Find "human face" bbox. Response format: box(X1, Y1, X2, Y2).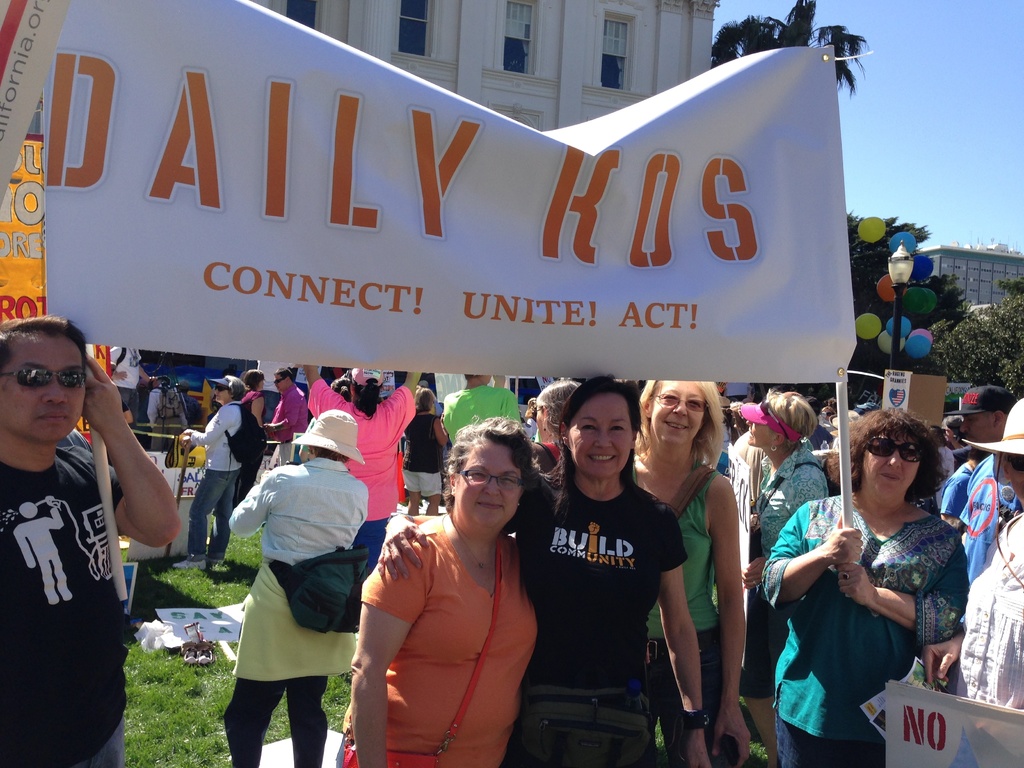
box(744, 427, 781, 448).
